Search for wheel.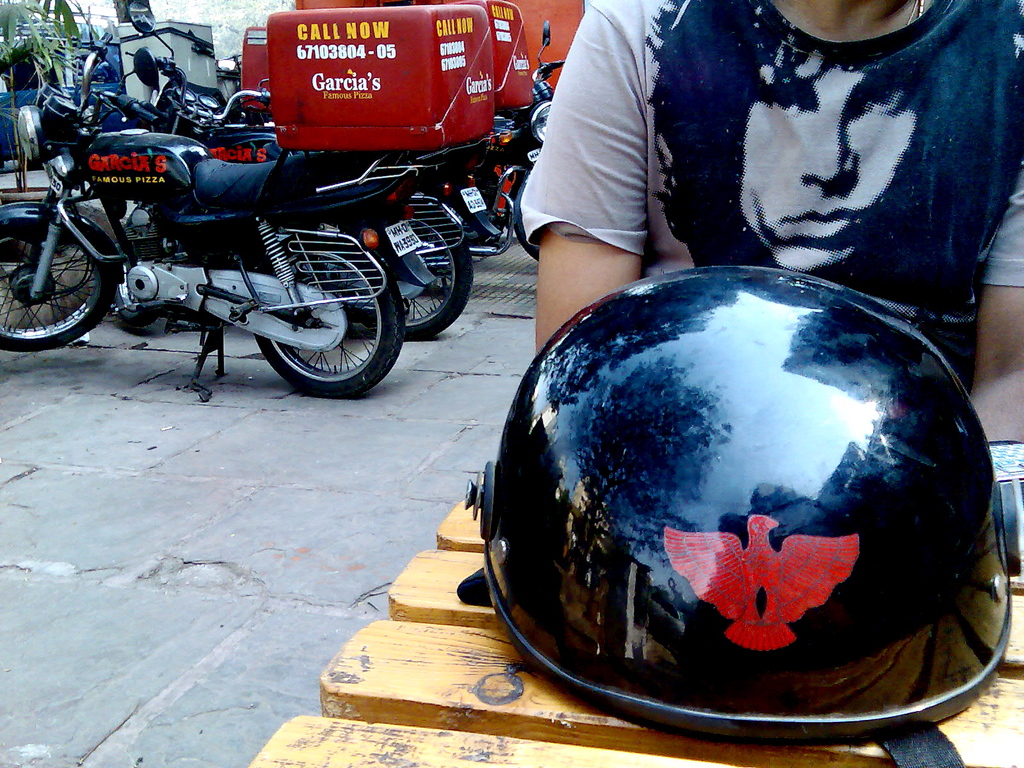
Found at bbox(514, 225, 541, 263).
